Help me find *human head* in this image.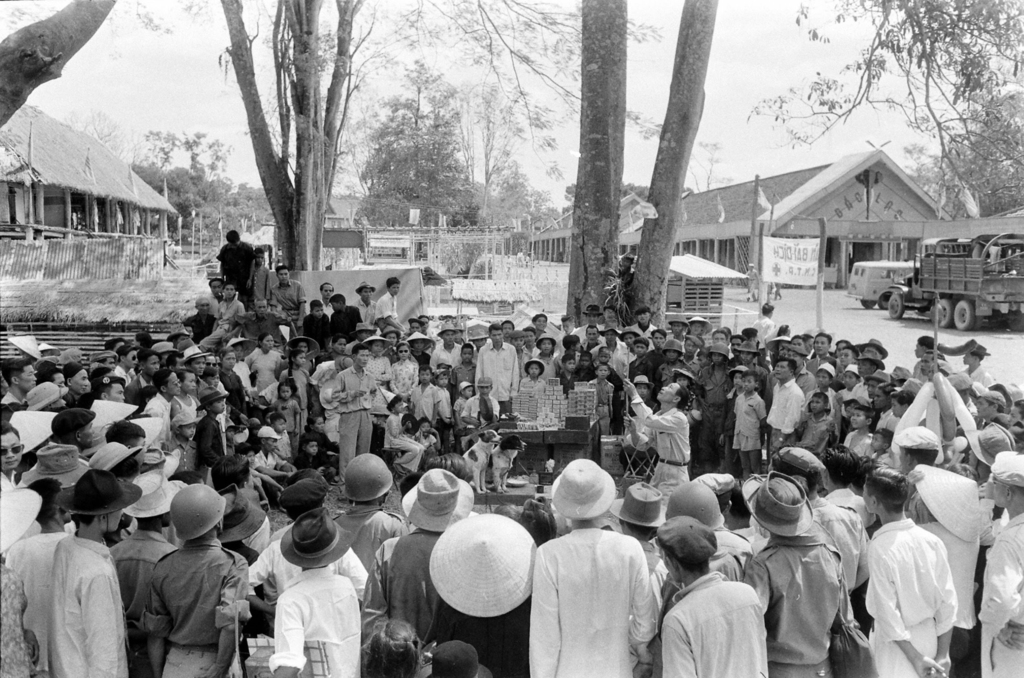
Found it: bbox=[596, 362, 607, 383].
